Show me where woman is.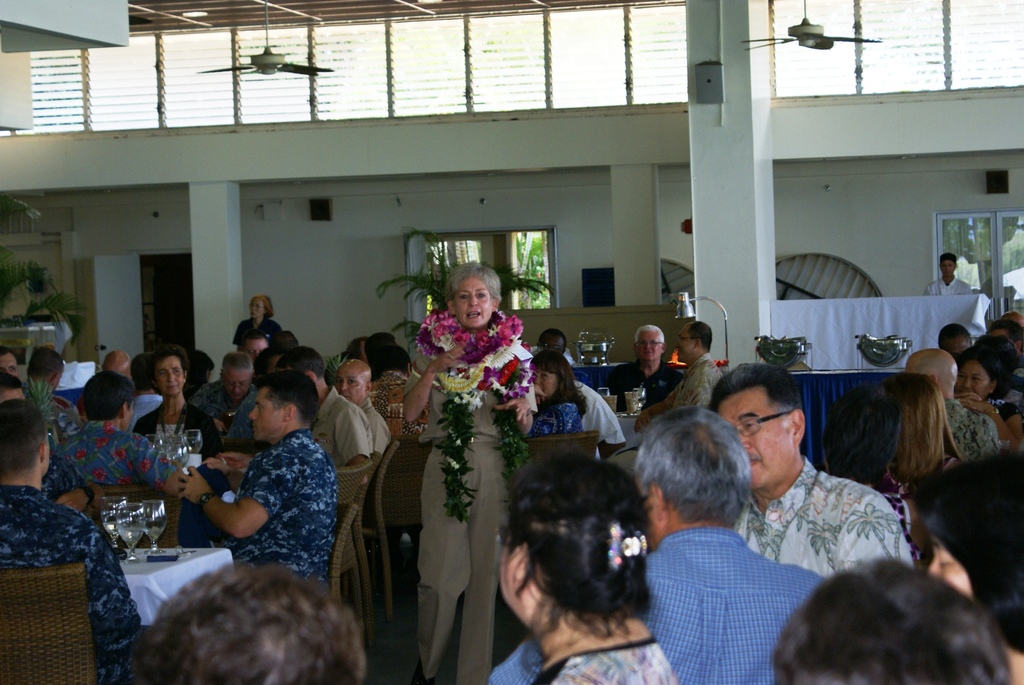
woman is at rect(951, 354, 1023, 447).
